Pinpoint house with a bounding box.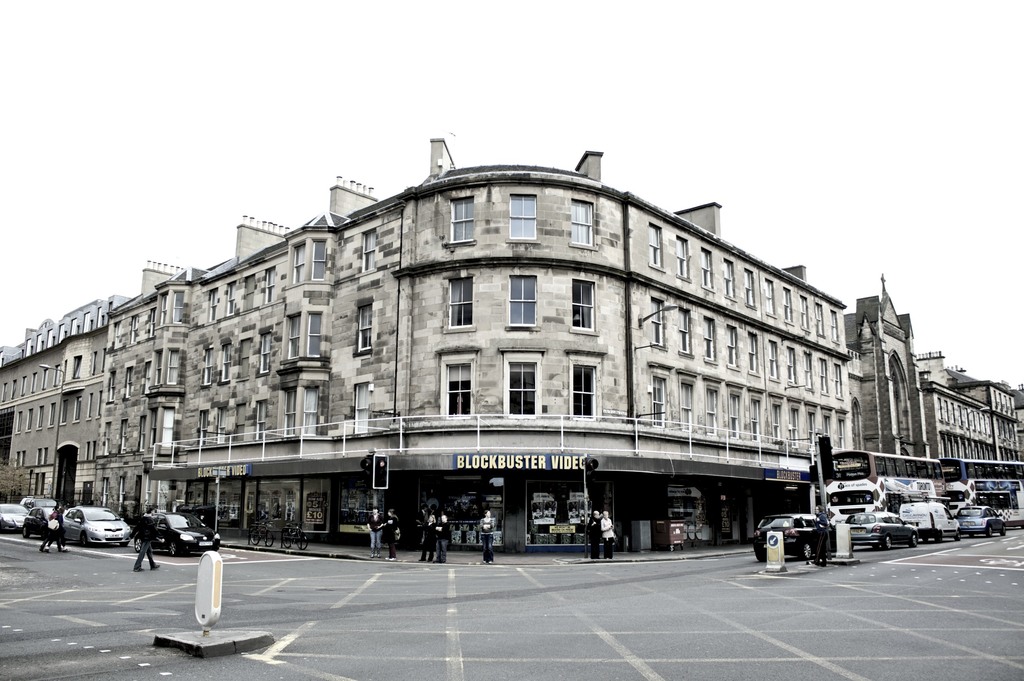
0:118:1023:559.
